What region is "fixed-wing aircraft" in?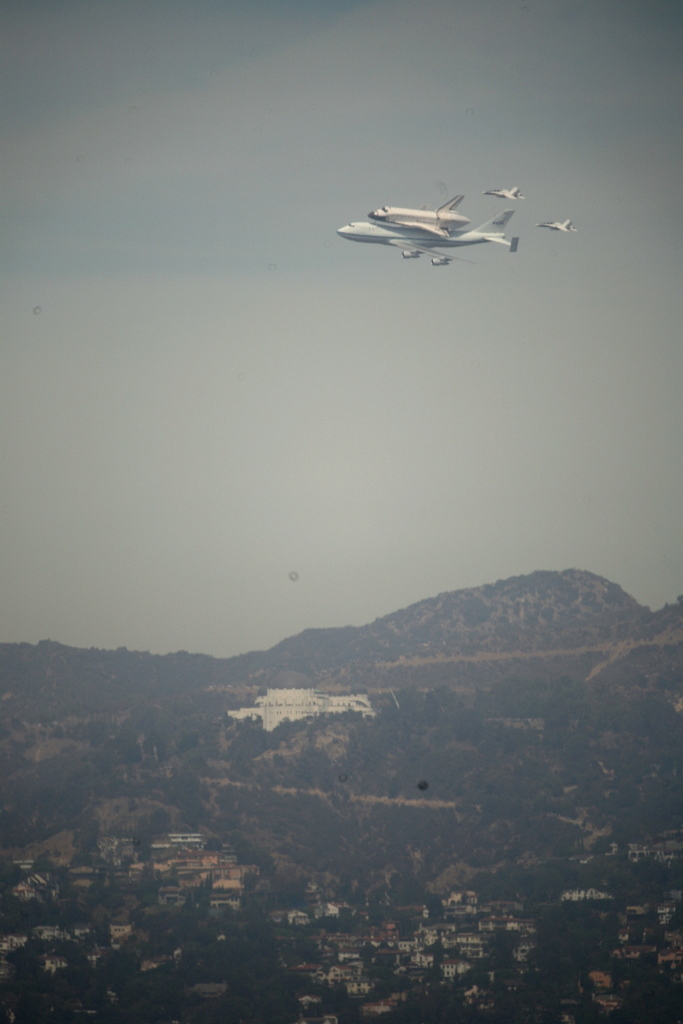
crop(536, 214, 569, 231).
